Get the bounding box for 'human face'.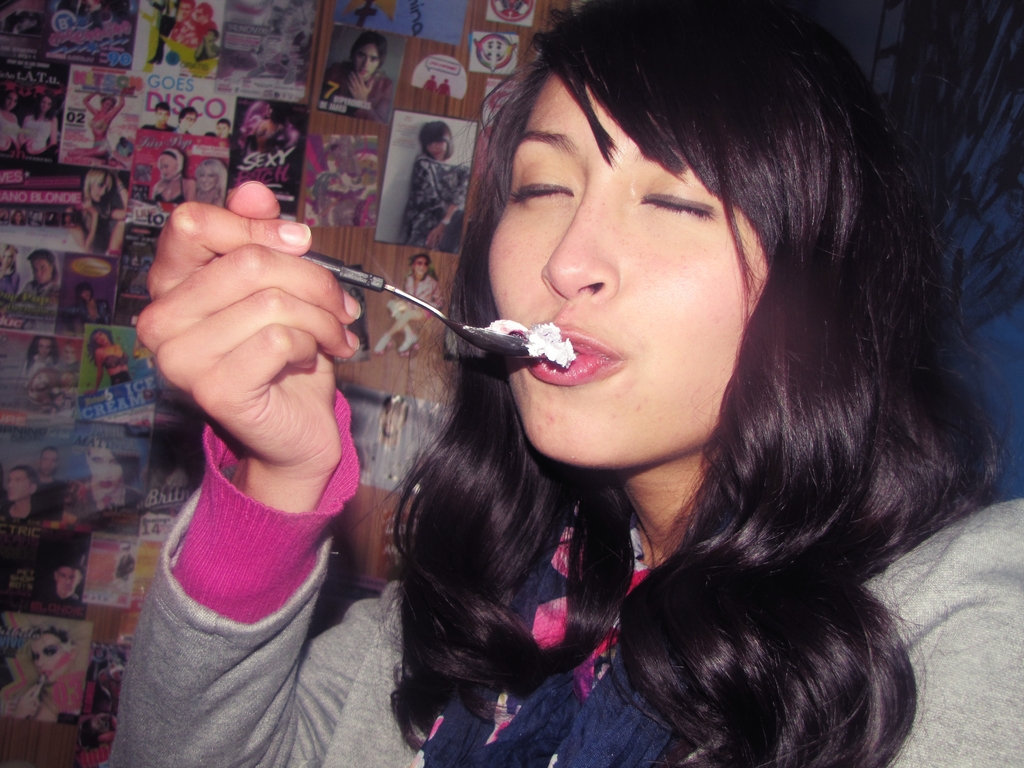
box=[61, 343, 76, 363].
